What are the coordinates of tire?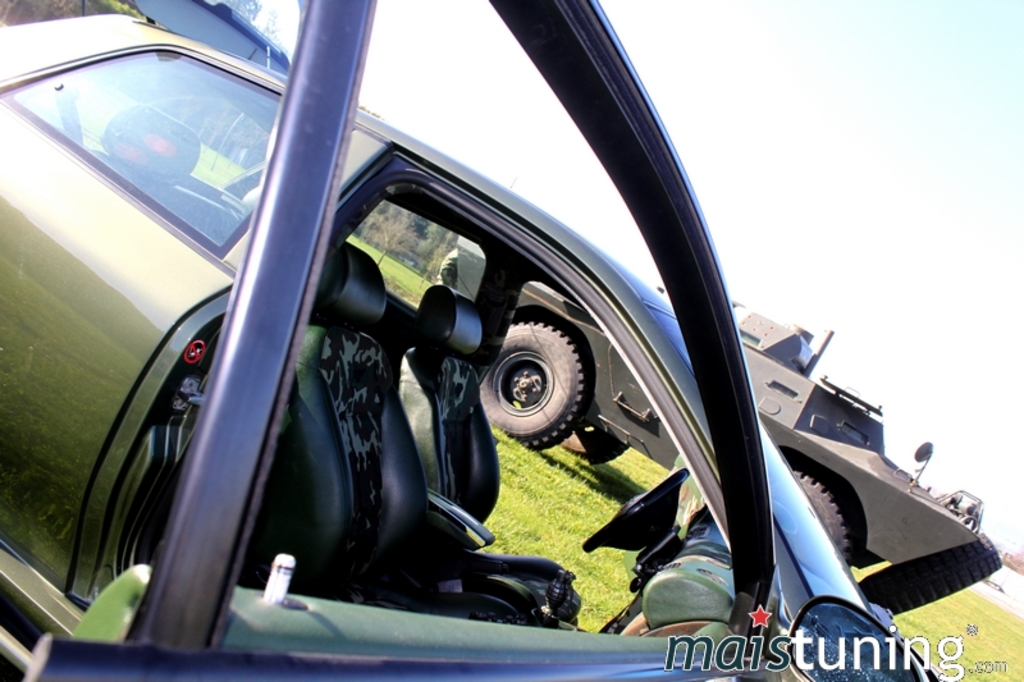
(476,319,590,457).
